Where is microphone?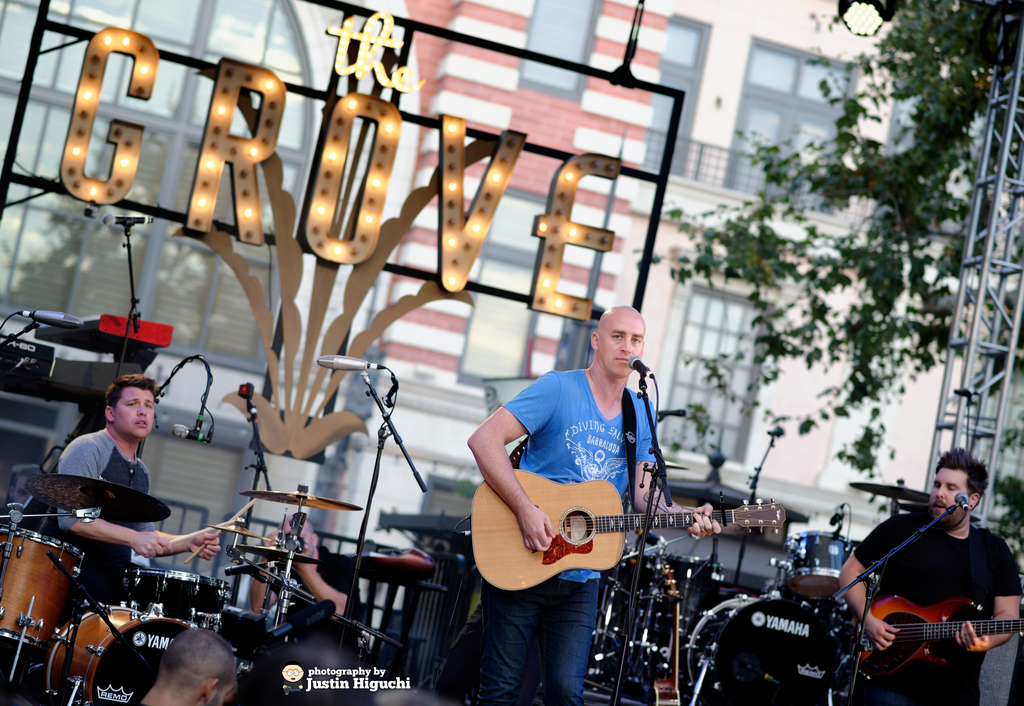
x1=954 y1=490 x2=973 y2=514.
